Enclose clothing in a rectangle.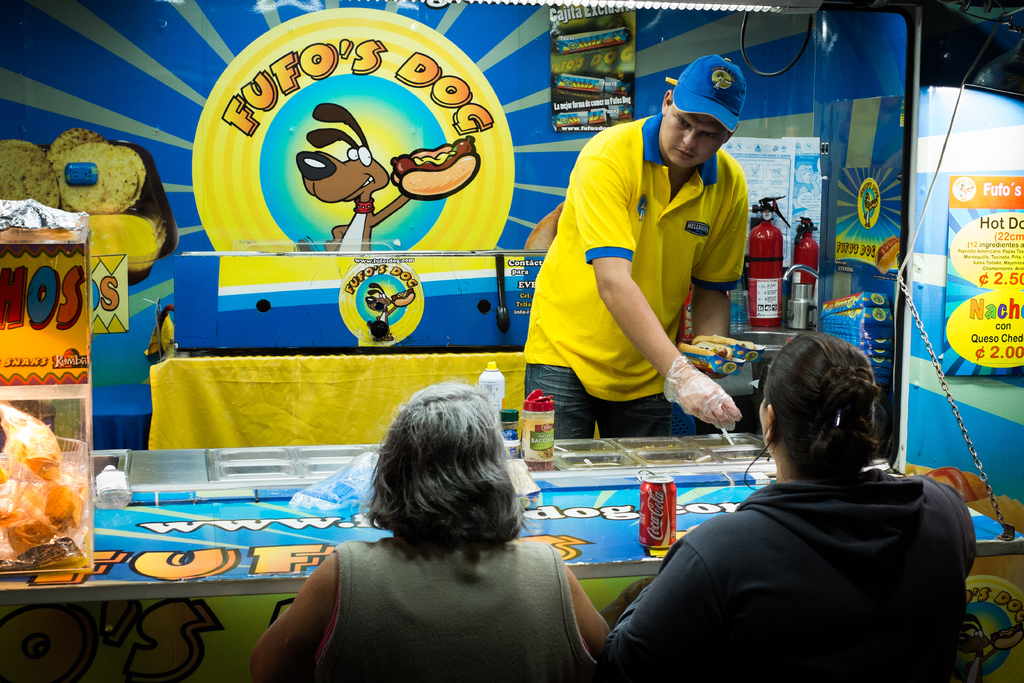
321 536 596 682.
